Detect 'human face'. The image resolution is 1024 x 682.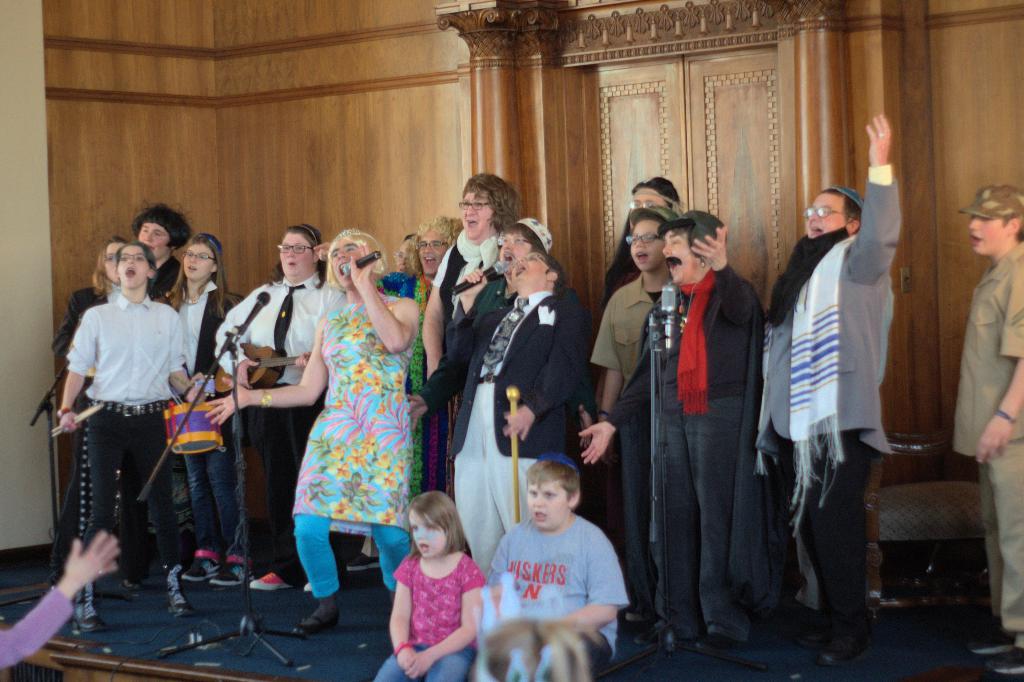
(806,195,842,237).
